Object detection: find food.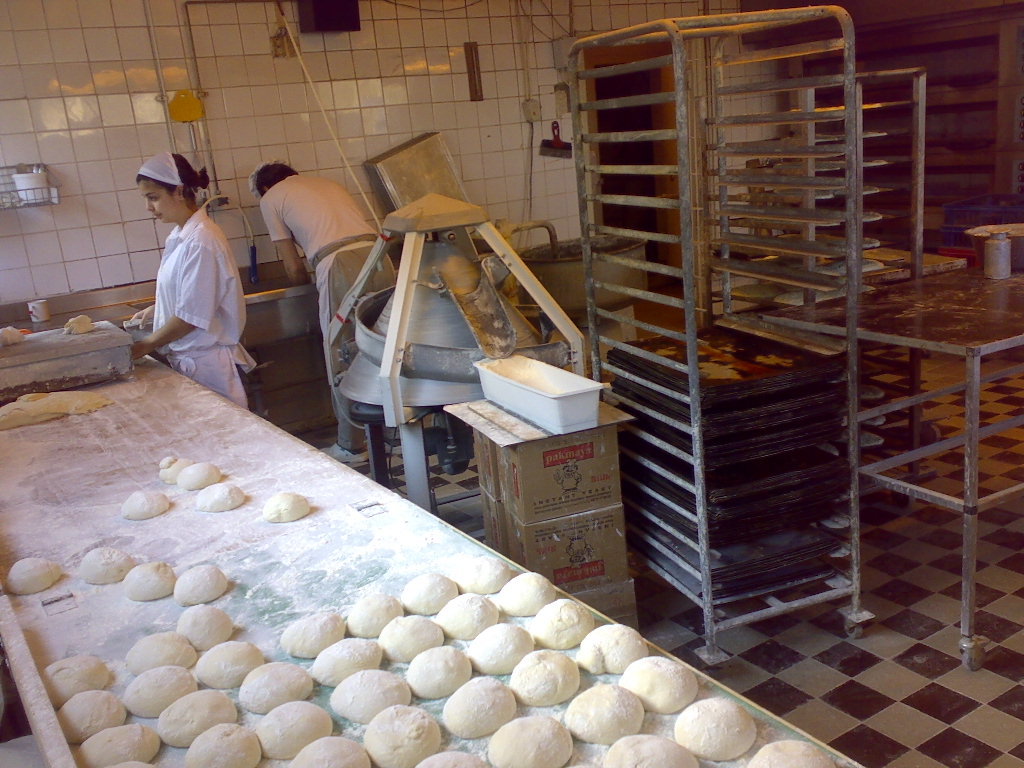
x1=532 y1=599 x2=594 y2=649.
